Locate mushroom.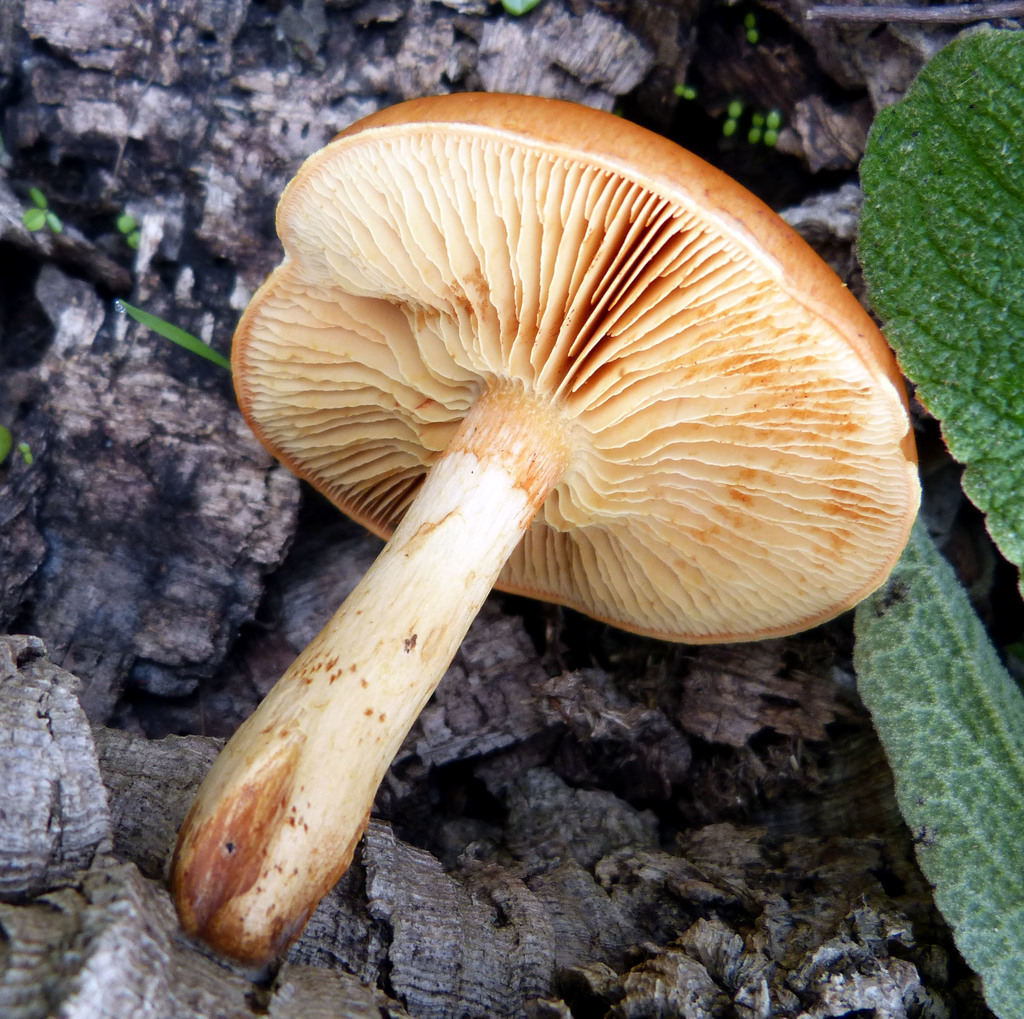
Bounding box: (left=171, top=88, right=926, bottom=965).
